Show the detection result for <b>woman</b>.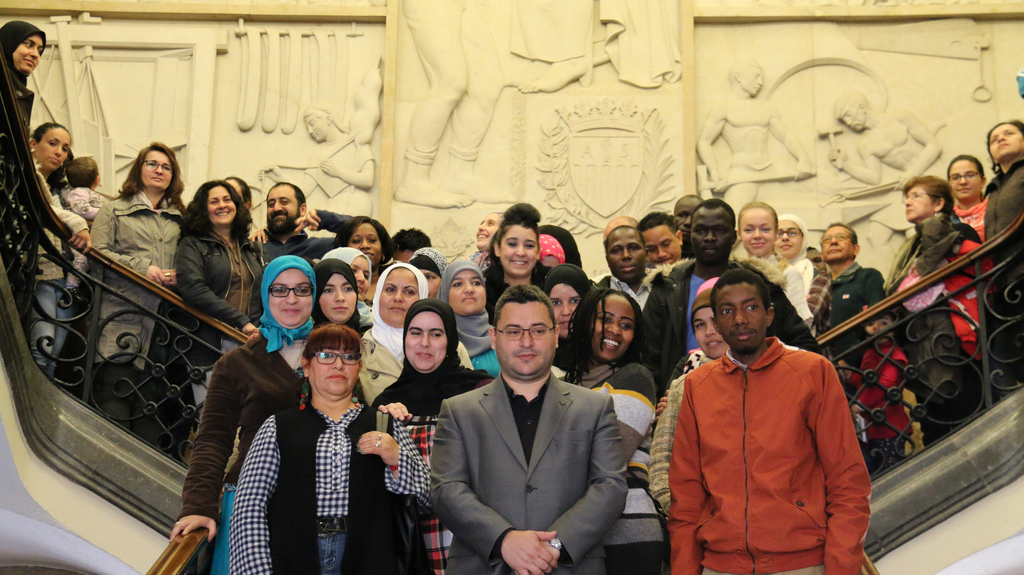
box(168, 255, 375, 574).
